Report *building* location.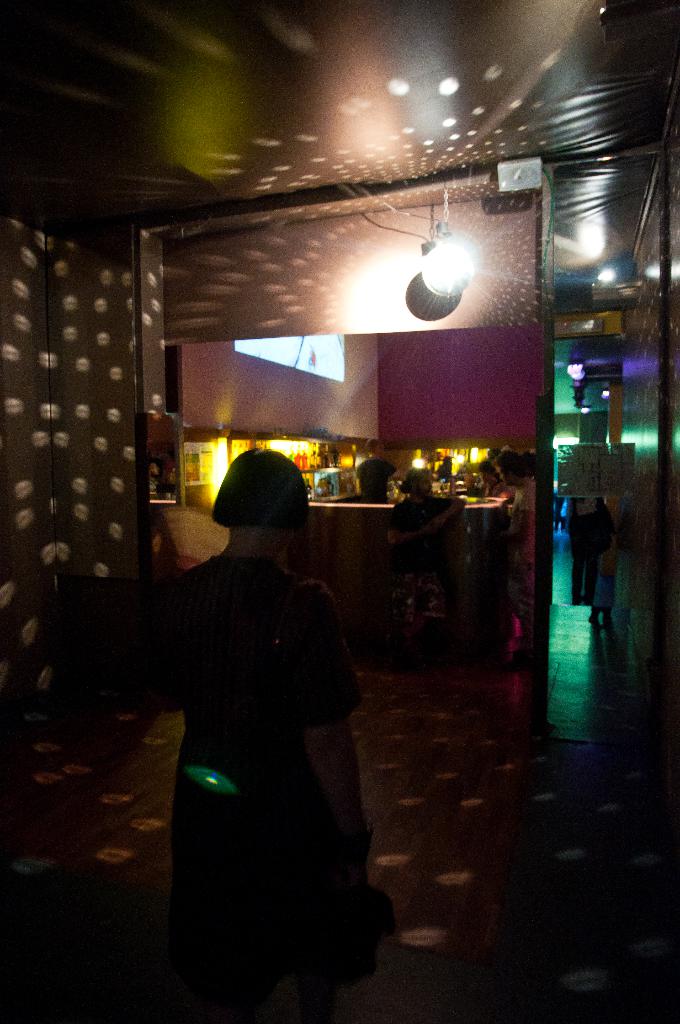
Report: rect(0, 0, 679, 1023).
